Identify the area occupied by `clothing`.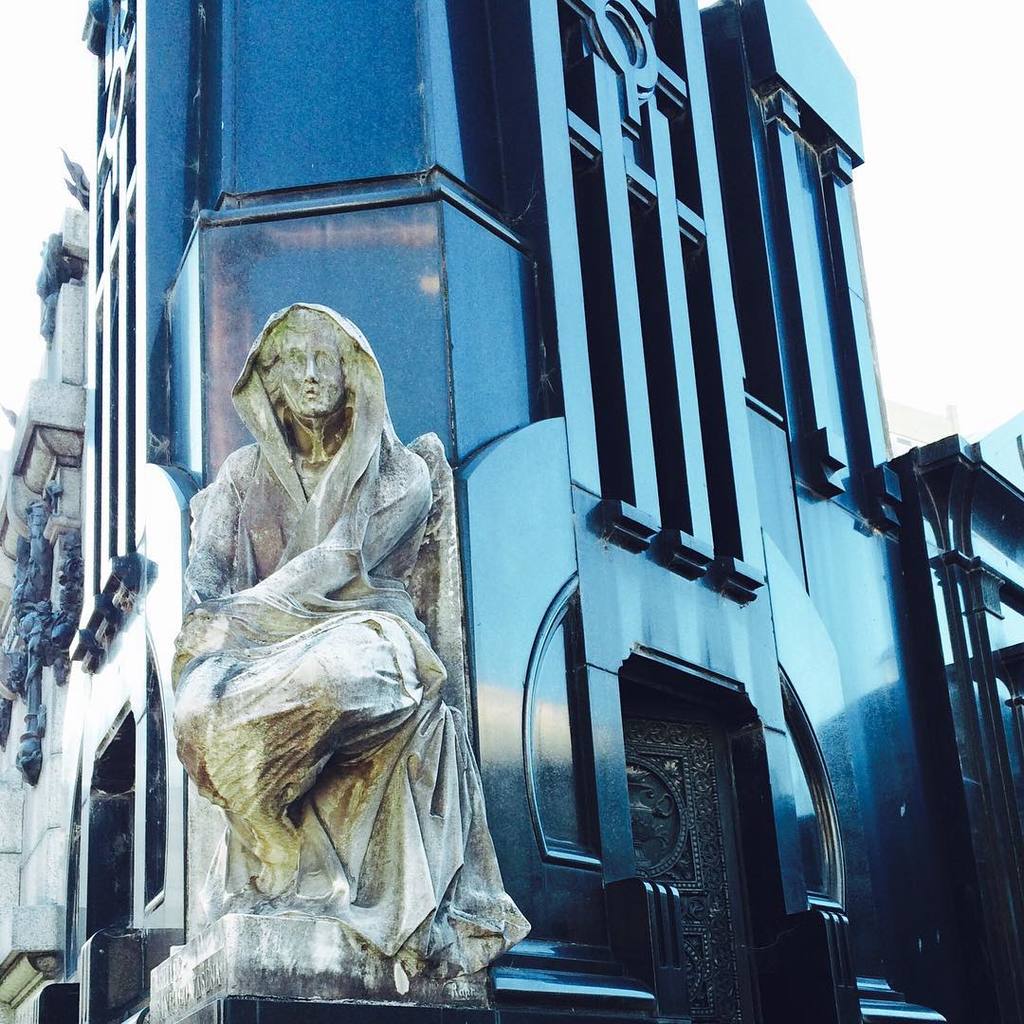
Area: x1=171 y1=300 x2=515 y2=973.
